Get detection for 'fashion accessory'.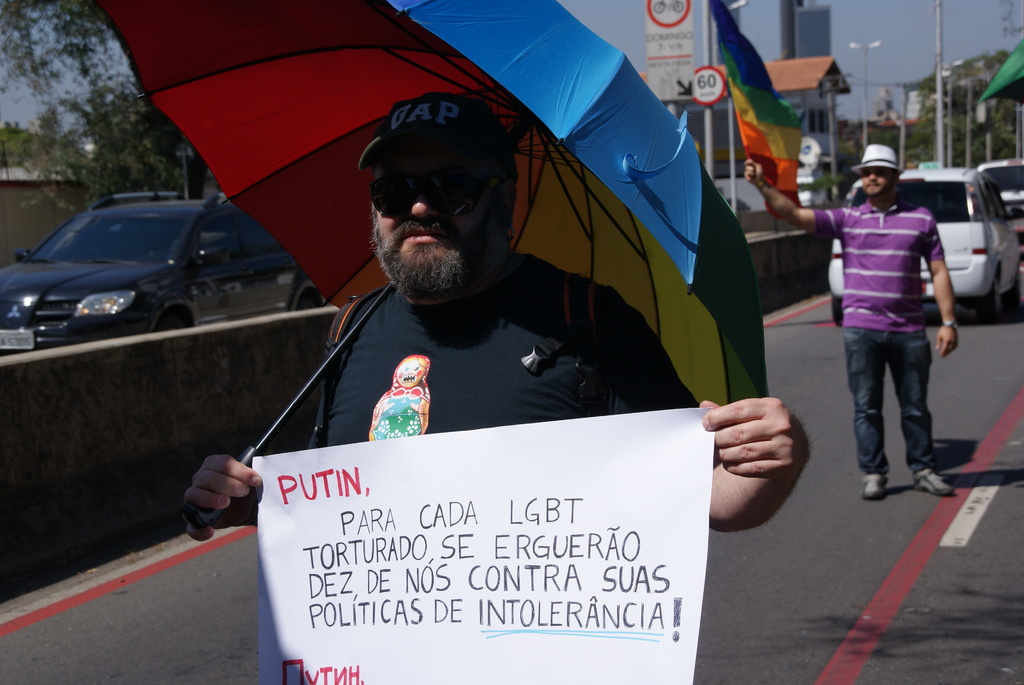
Detection: [92,0,772,532].
